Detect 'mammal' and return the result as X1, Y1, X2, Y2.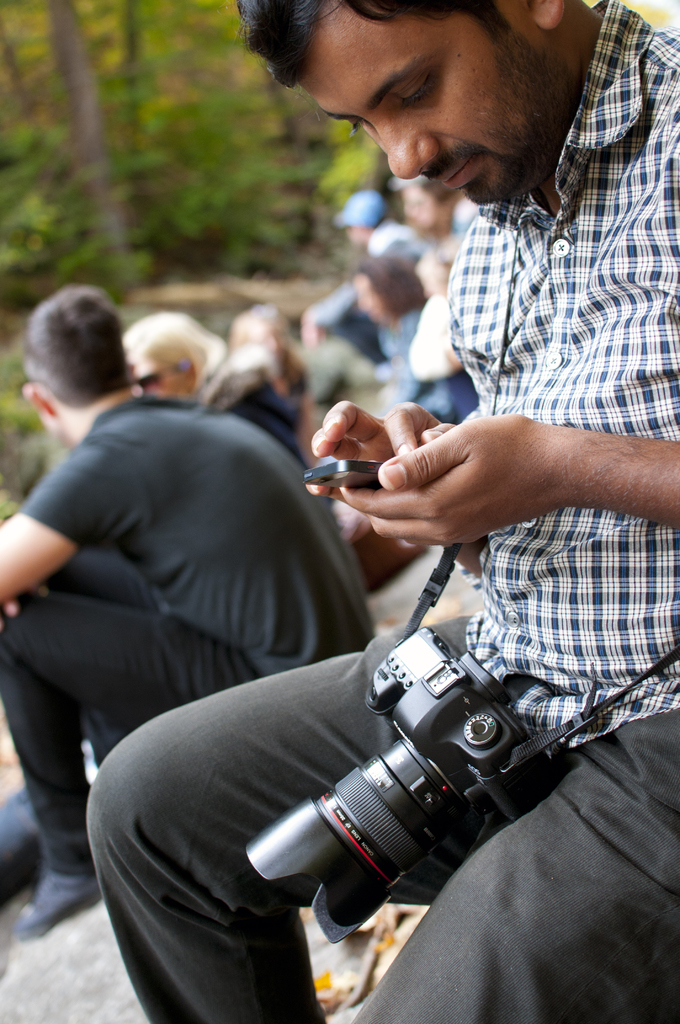
0, 290, 367, 934.
